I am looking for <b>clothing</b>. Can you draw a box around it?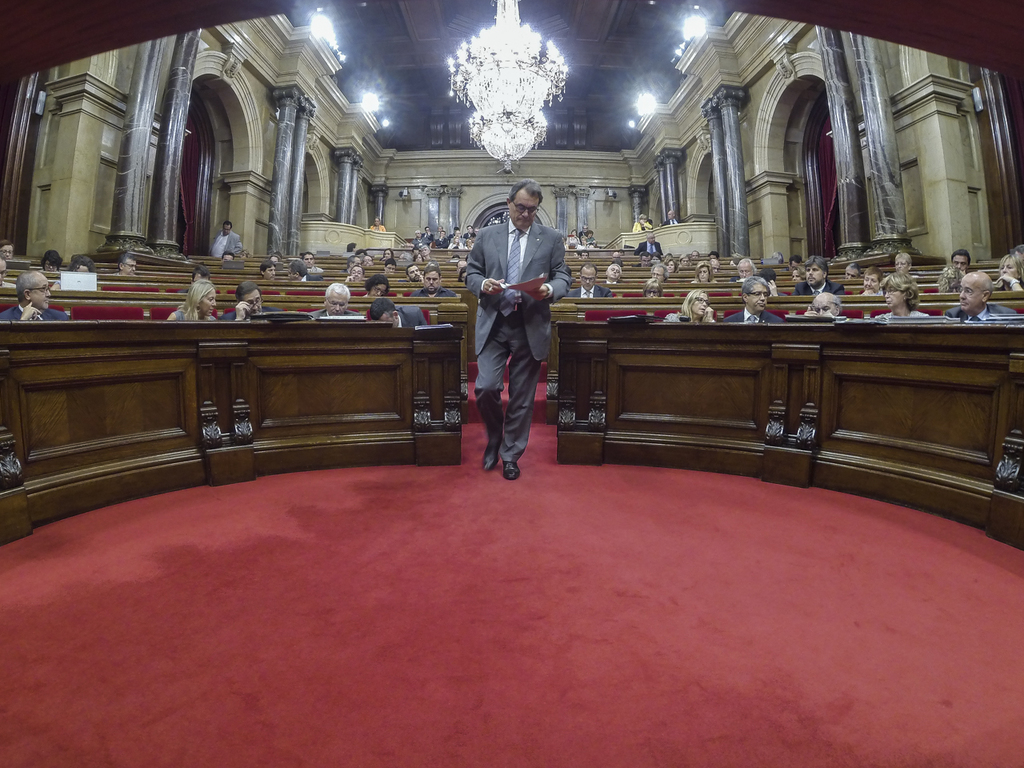
Sure, the bounding box is [x1=634, y1=240, x2=662, y2=256].
